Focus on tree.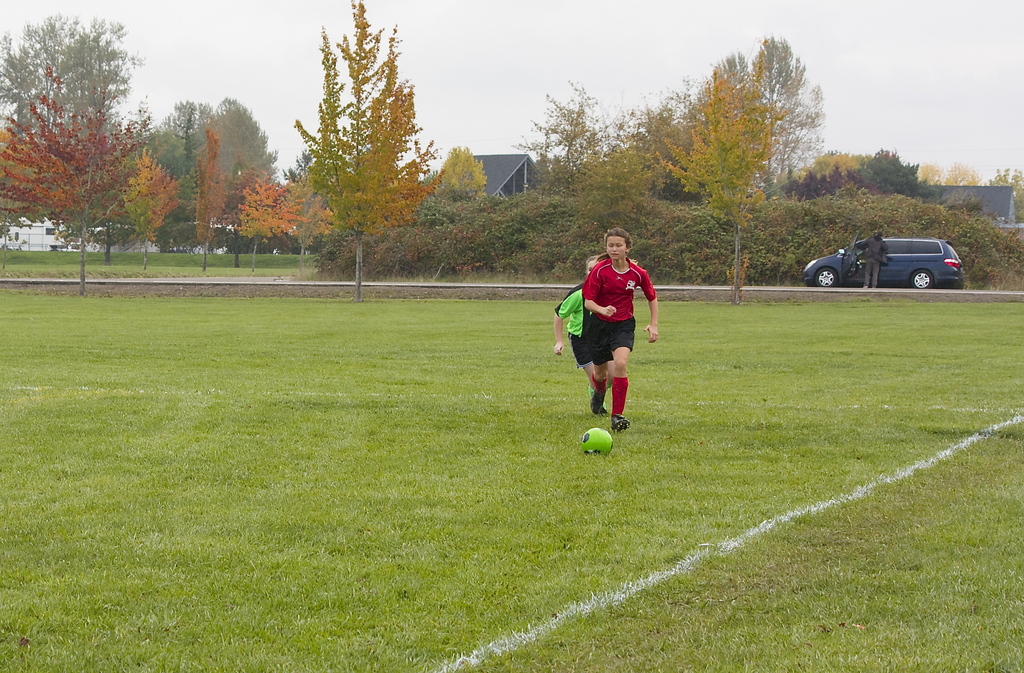
Focused at (x1=236, y1=178, x2=320, y2=258).
